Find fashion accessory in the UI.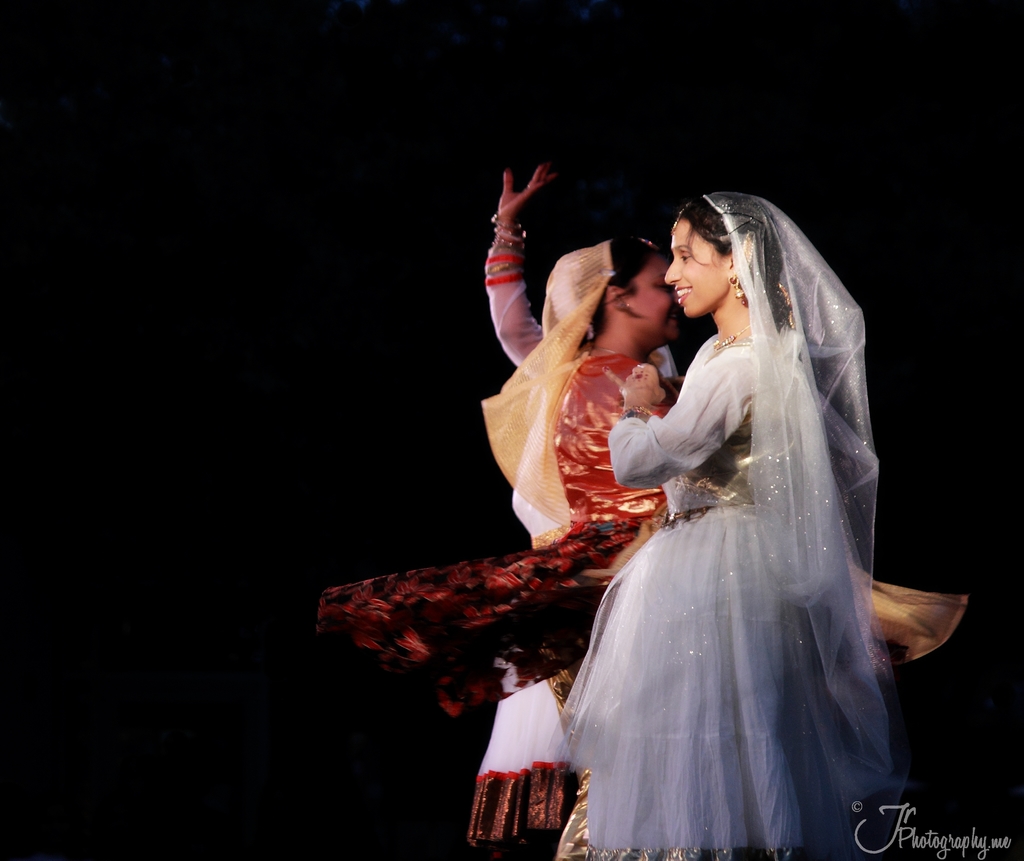
UI element at <bbox>712, 199, 737, 211</bbox>.
